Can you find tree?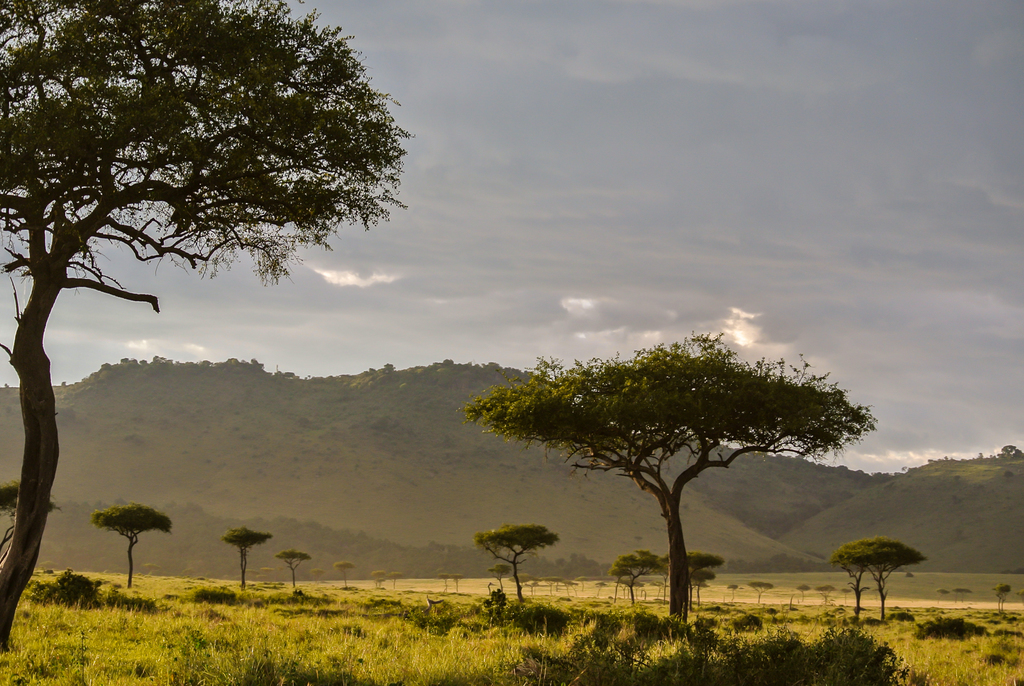
Yes, bounding box: <region>991, 580, 1016, 618</region>.
